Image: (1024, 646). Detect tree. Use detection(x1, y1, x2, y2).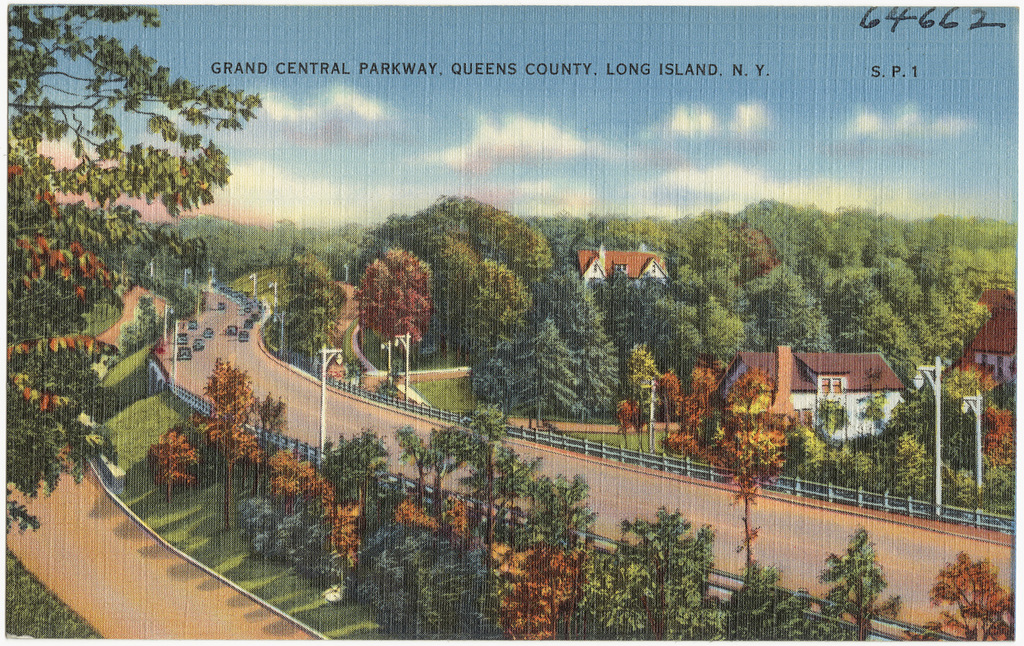
detection(371, 197, 547, 366).
